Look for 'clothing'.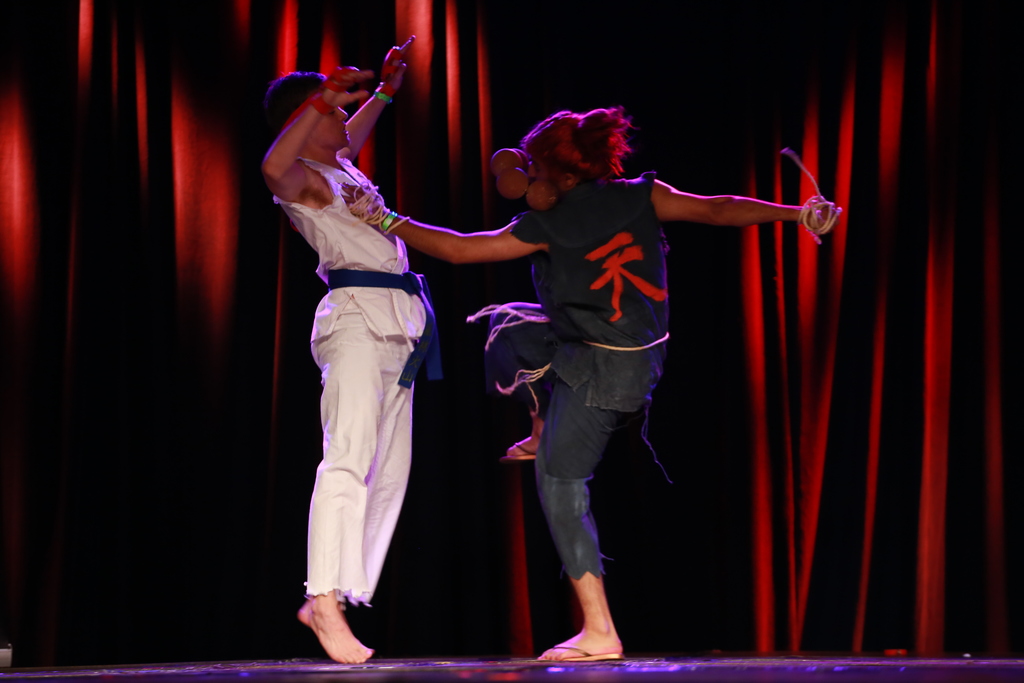
Found: Rect(483, 173, 673, 580).
